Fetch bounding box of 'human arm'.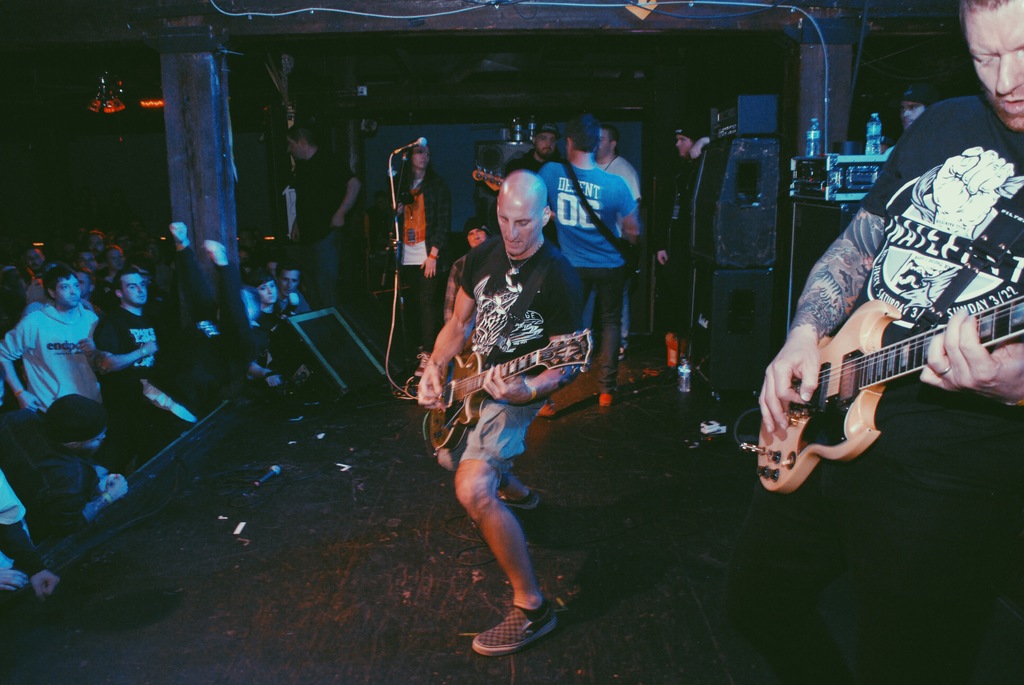
Bbox: pyautogui.locateOnScreen(77, 311, 96, 354).
